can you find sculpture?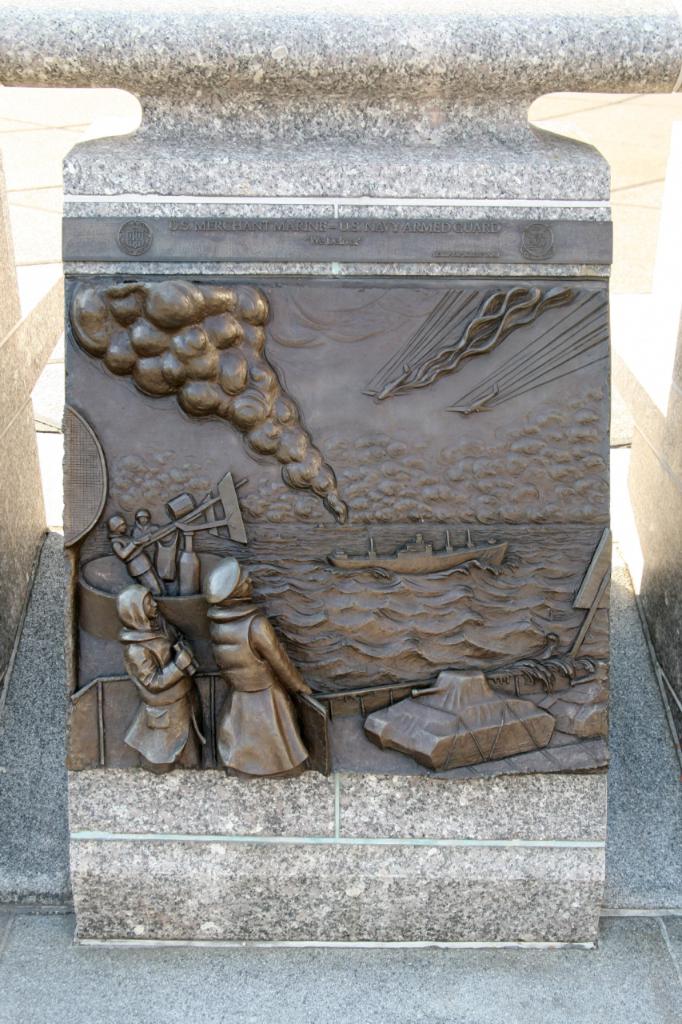
Yes, bounding box: (98, 470, 254, 616).
